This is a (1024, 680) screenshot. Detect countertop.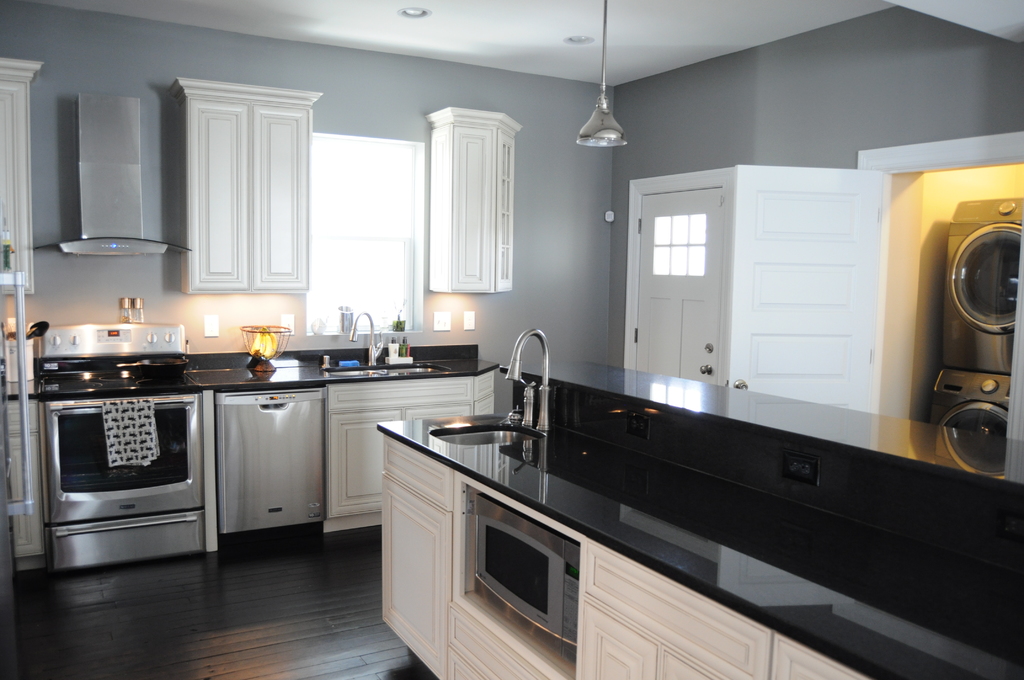
locate(33, 357, 497, 406).
